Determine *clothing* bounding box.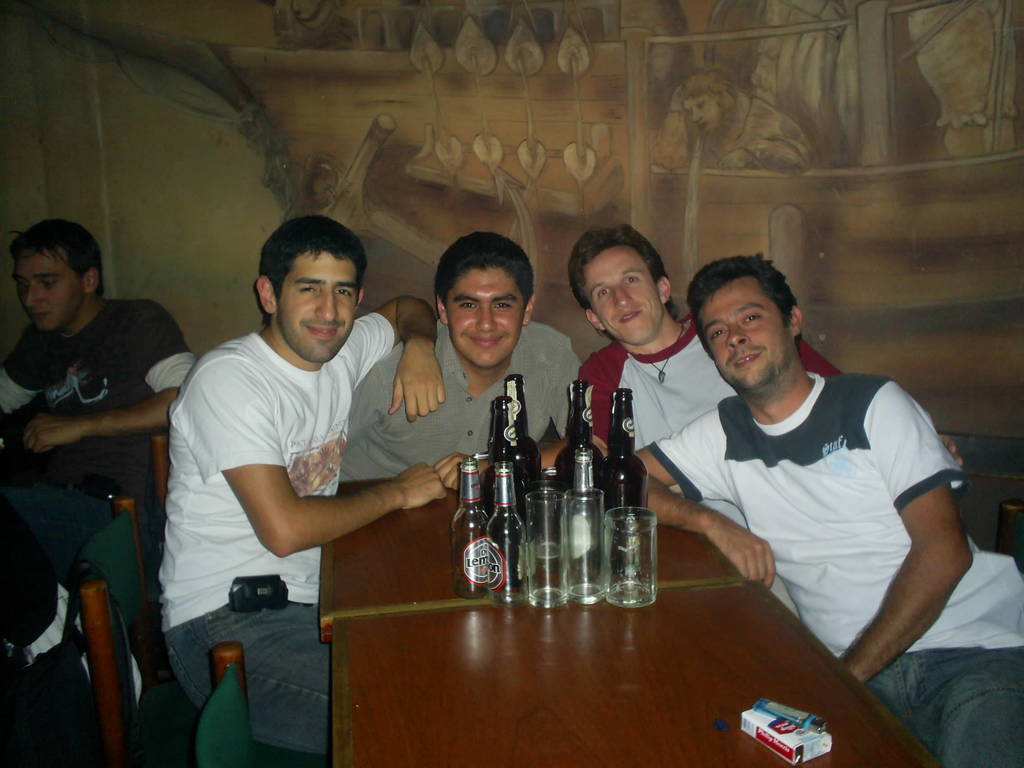
Determined: crop(0, 292, 197, 590).
